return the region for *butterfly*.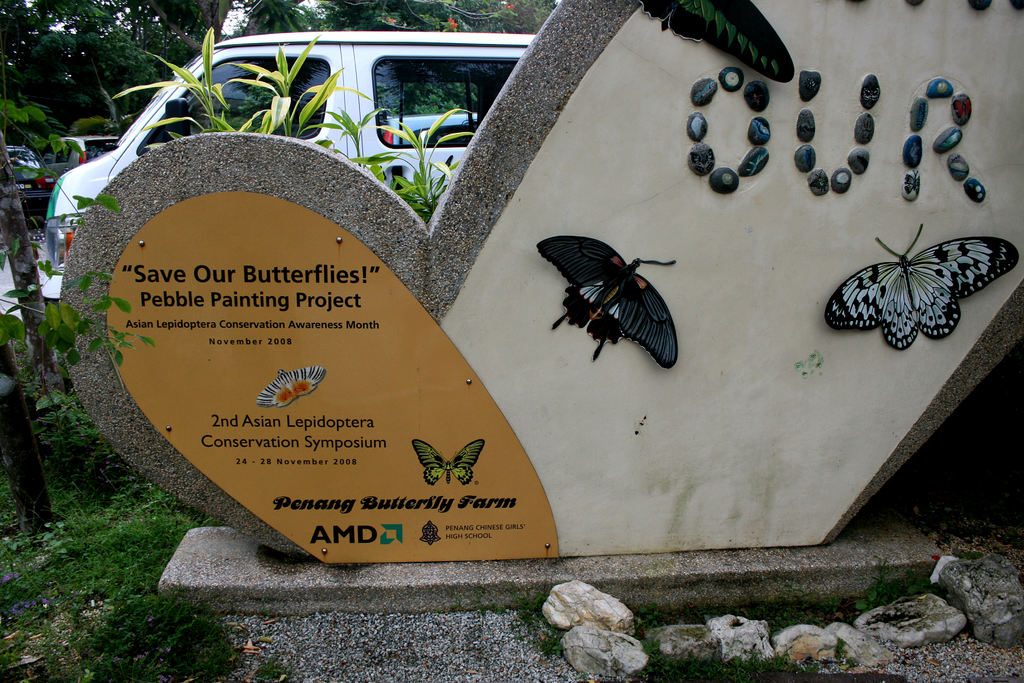
rect(640, 0, 799, 81).
